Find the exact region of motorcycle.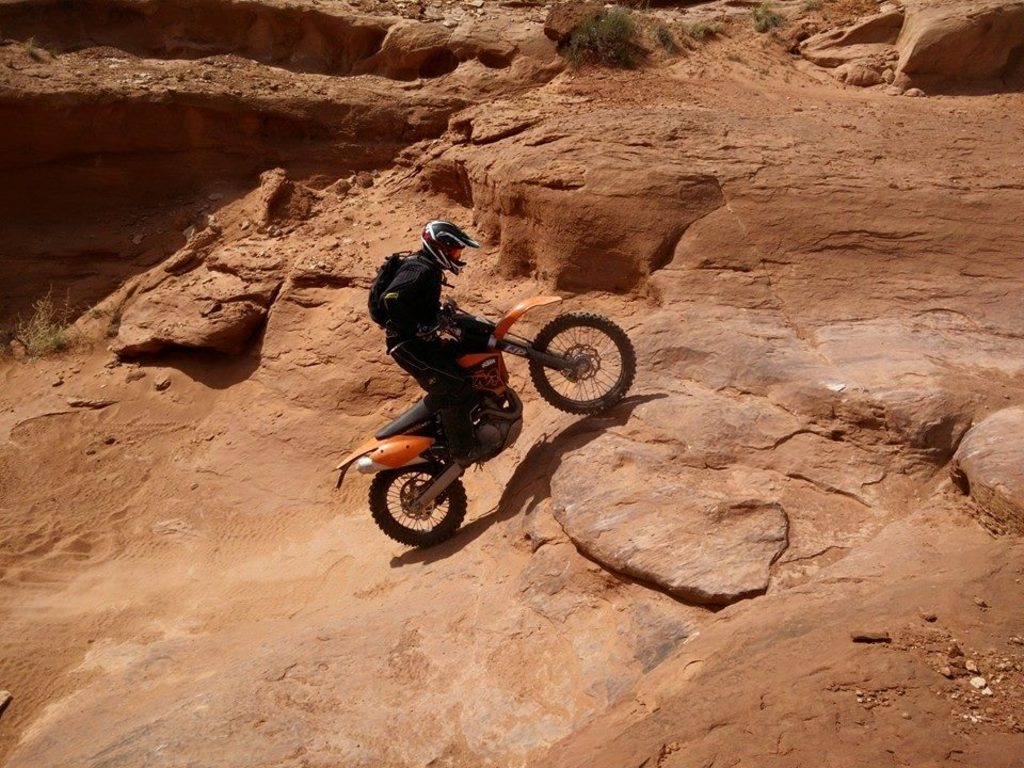
Exact region: 336 303 643 567.
